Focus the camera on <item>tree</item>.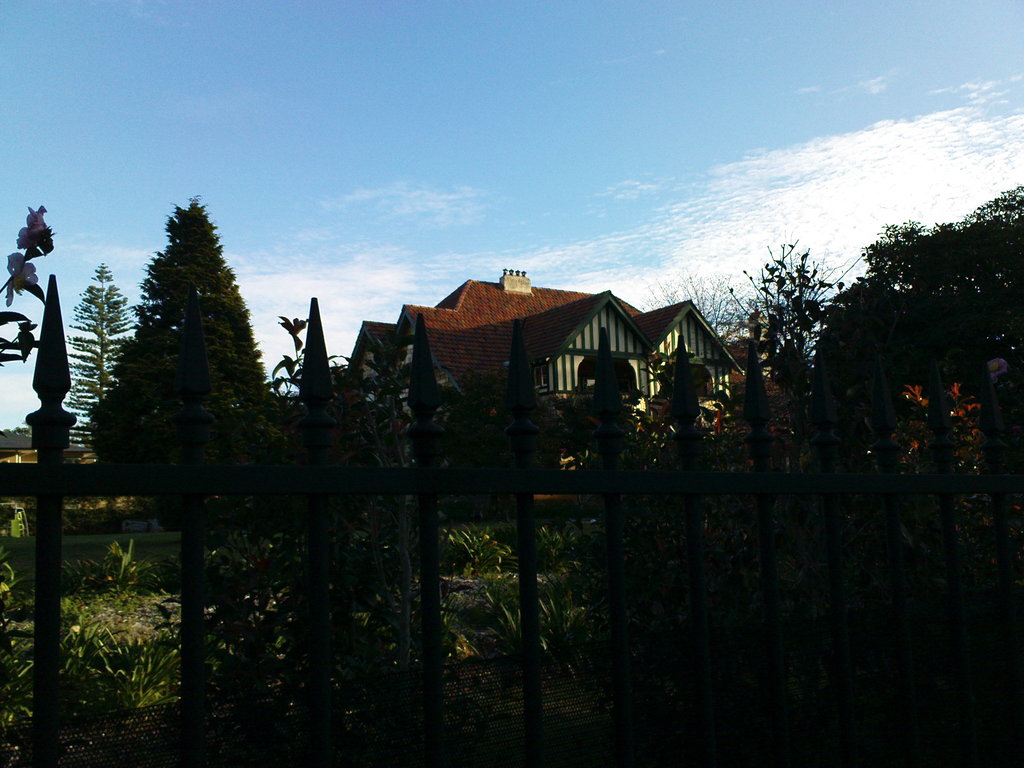
Focus region: 108:194:257:455.
